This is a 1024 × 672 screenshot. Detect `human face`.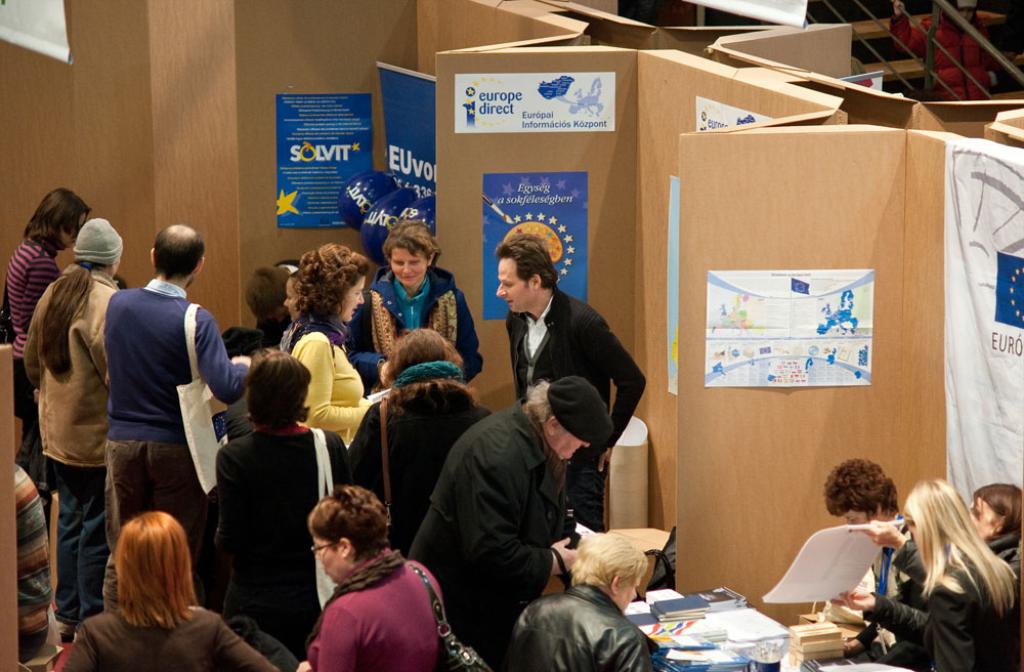
rect(620, 574, 644, 613).
